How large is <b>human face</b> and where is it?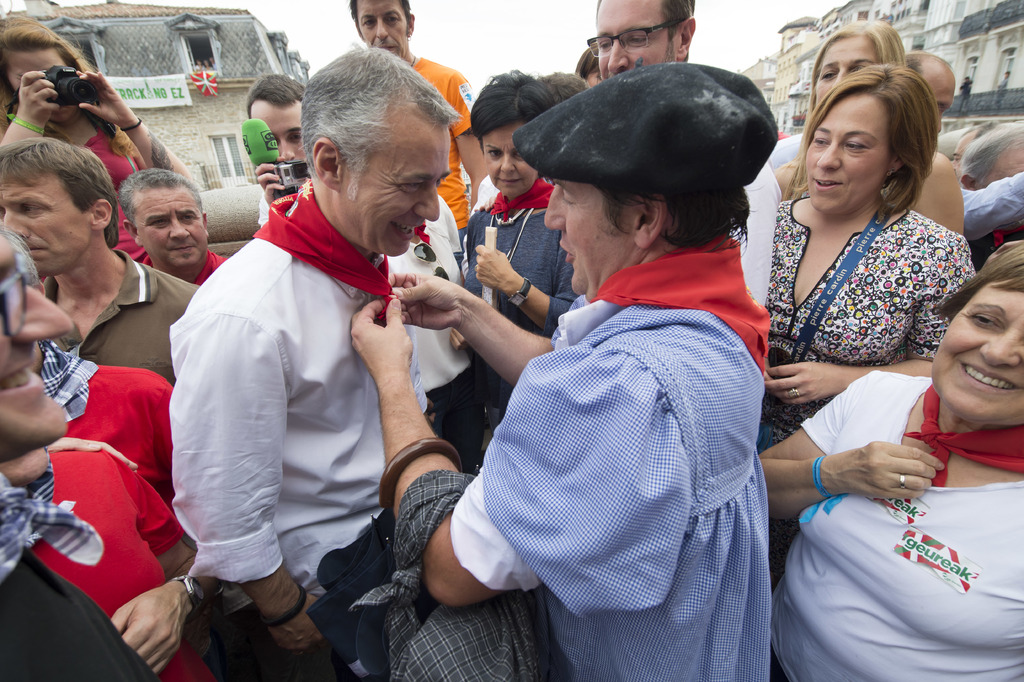
Bounding box: [343, 133, 444, 251].
